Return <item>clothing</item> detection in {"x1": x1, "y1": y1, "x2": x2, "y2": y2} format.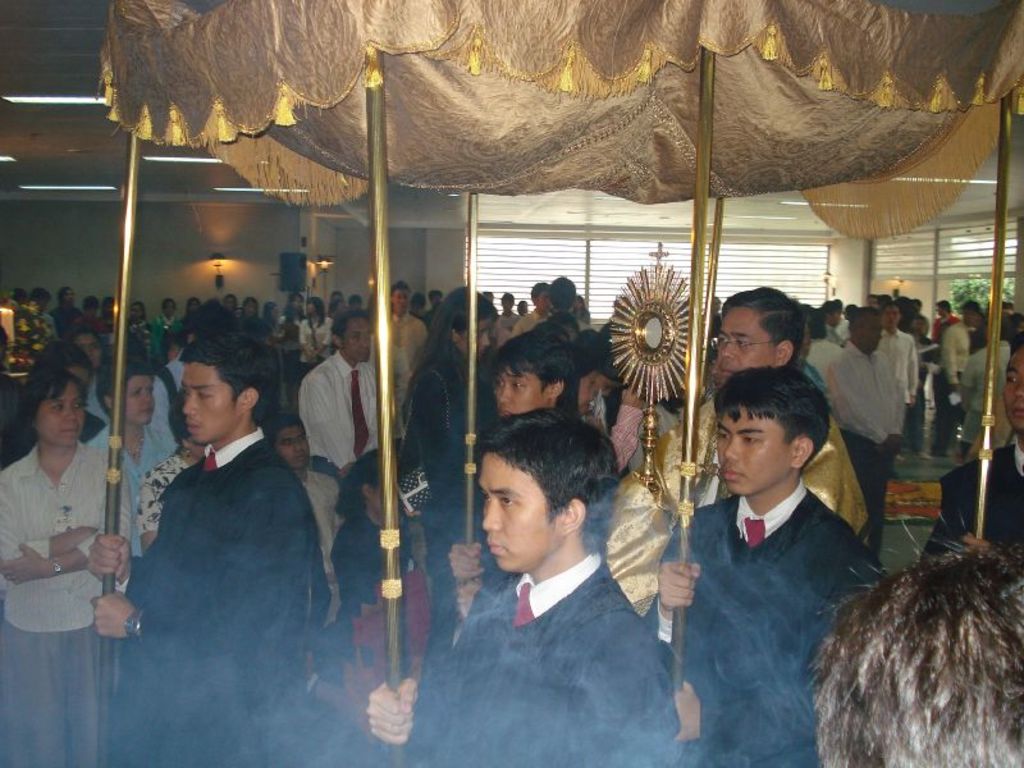
{"x1": 412, "y1": 540, "x2": 681, "y2": 767}.
